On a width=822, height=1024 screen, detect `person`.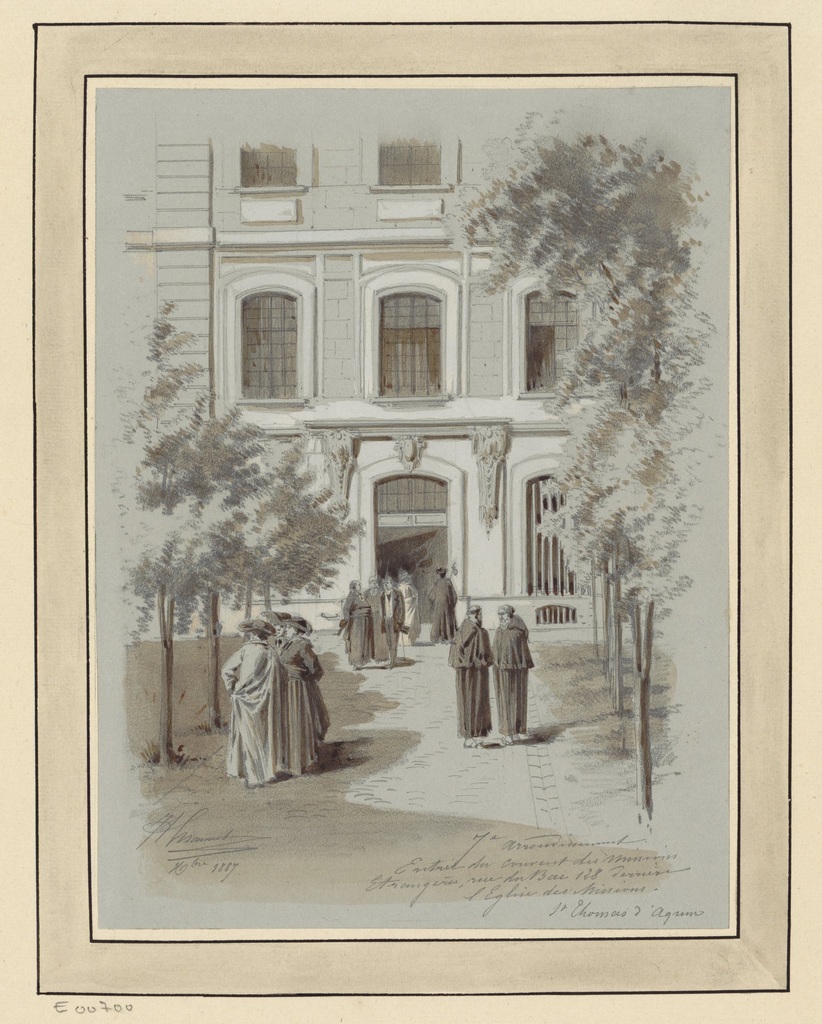
locate(362, 572, 385, 657).
